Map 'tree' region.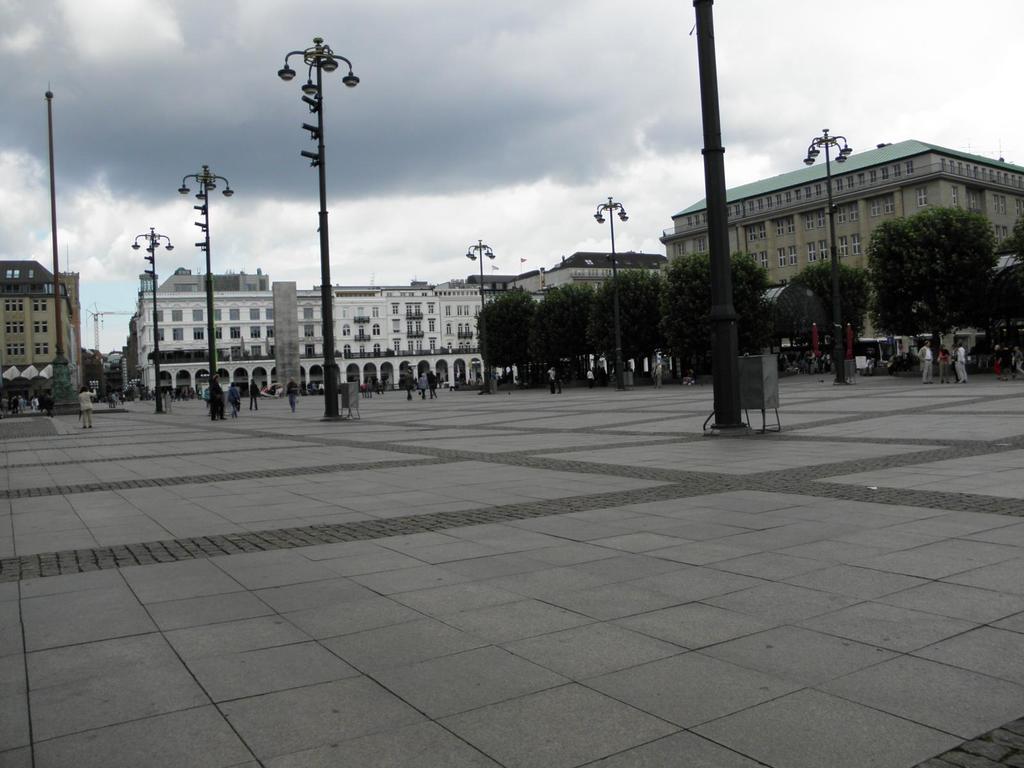
Mapped to 477,288,520,372.
